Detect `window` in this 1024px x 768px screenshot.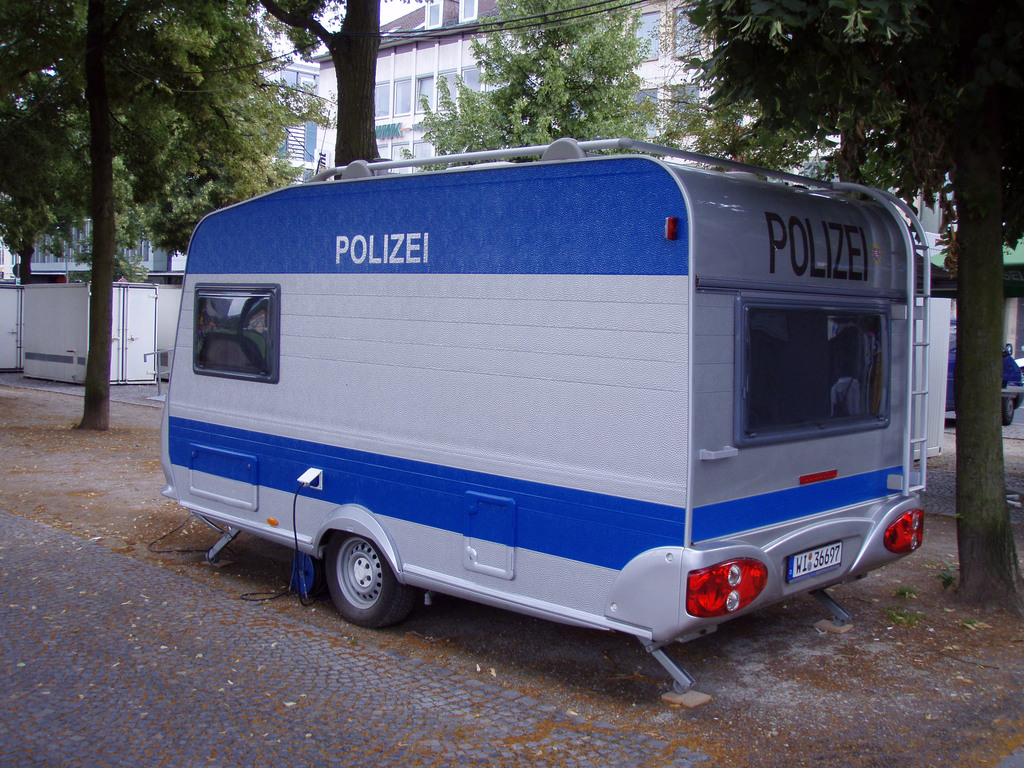
Detection: crop(289, 167, 312, 184).
